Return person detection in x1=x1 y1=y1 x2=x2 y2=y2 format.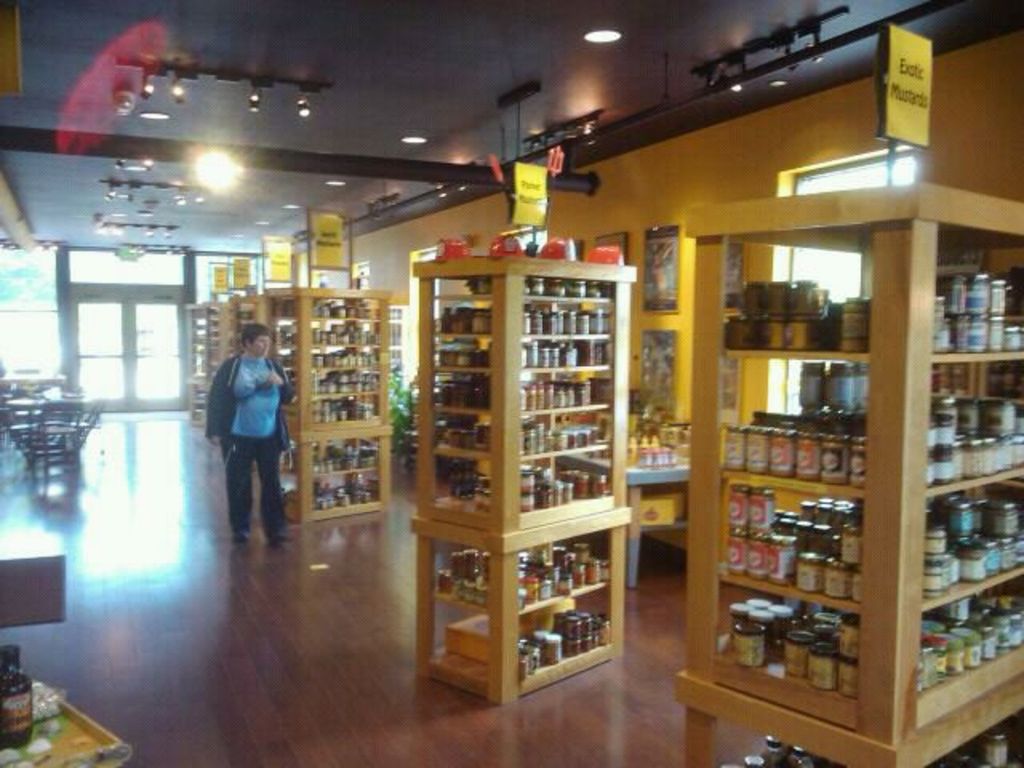
x1=200 y1=318 x2=310 y2=544.
